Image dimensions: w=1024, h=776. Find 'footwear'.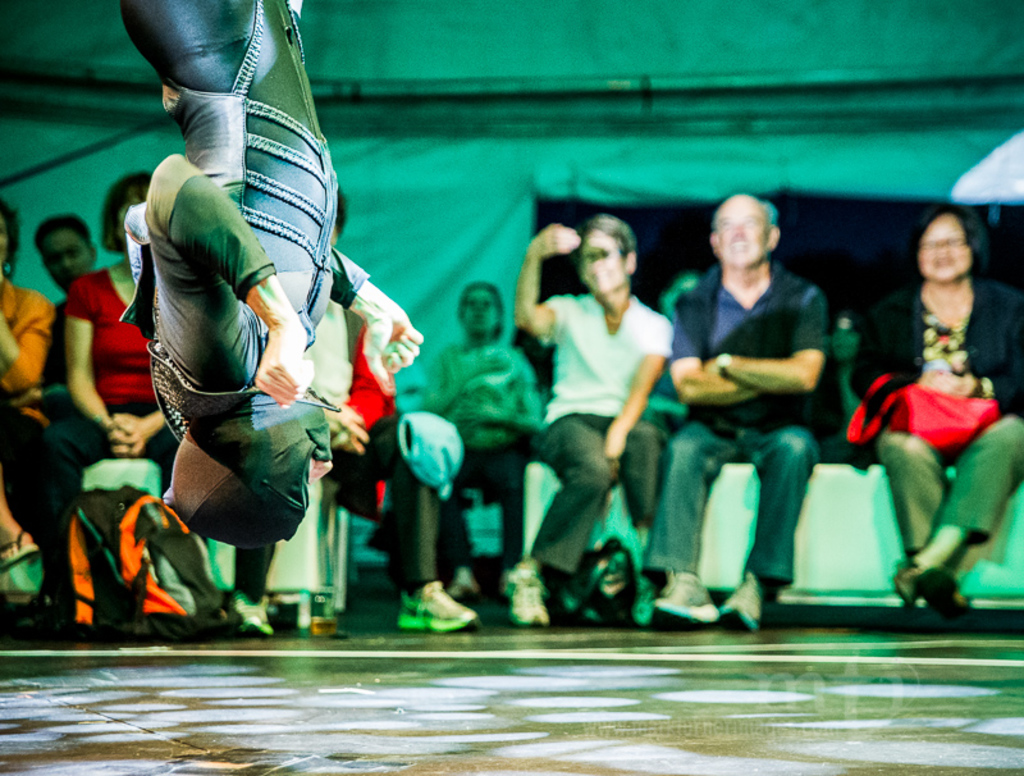
(230,589,276,635).
